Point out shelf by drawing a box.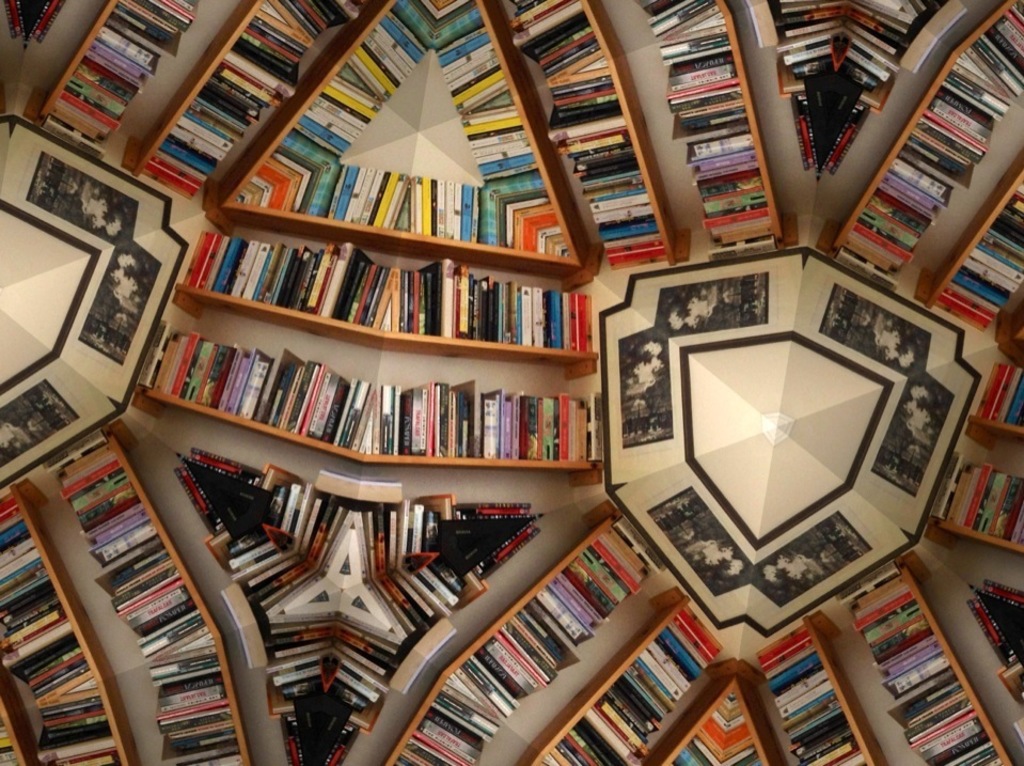
636,0,789,265.
